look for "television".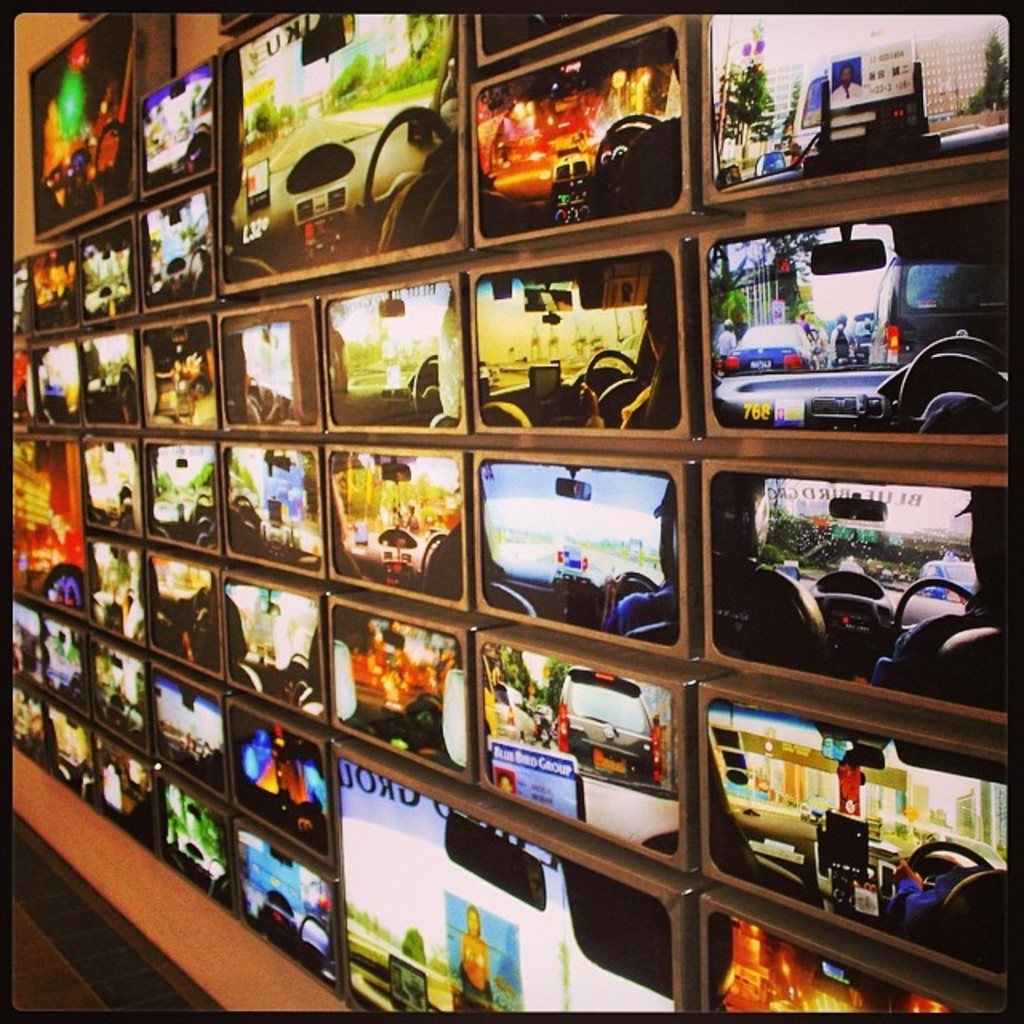
Found: (x1=123, y1=309, x2=218, y2=427).
